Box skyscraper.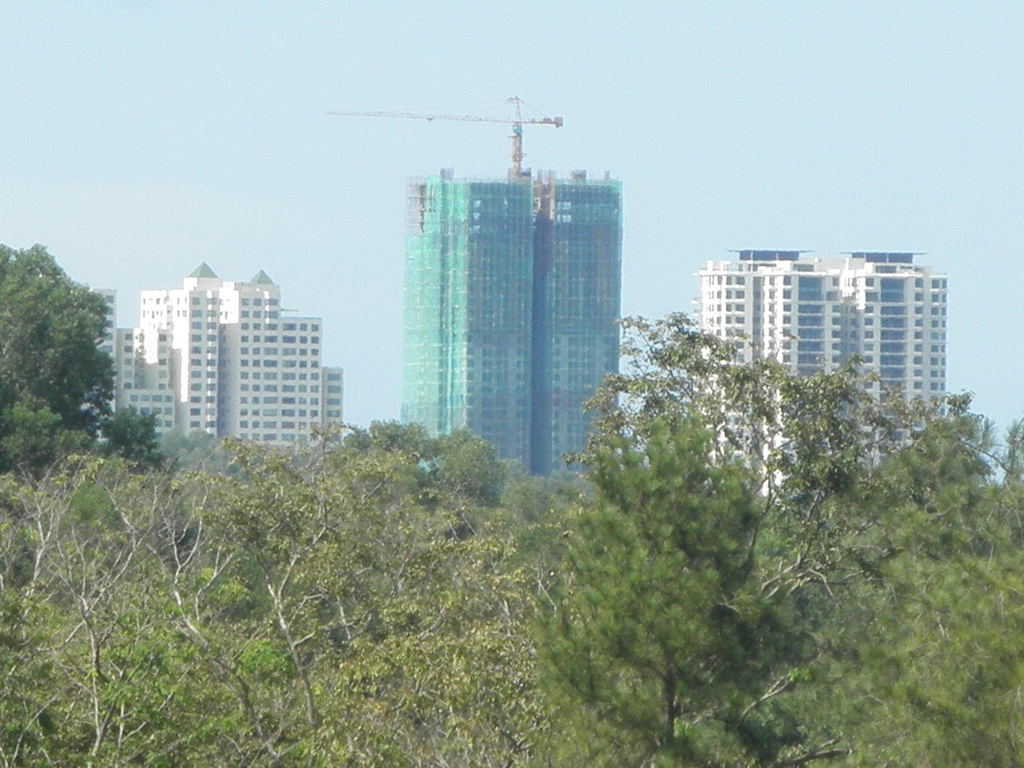
x1=828 y1=243 x2=944 y2=472.
